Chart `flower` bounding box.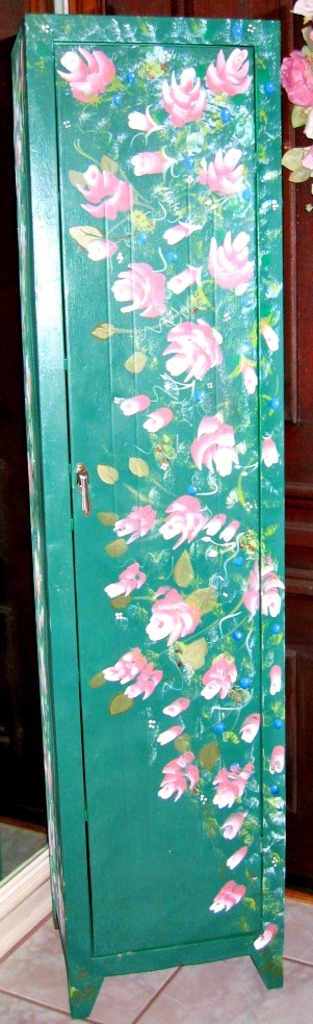
Charted: (160, 309, 230, 370).
